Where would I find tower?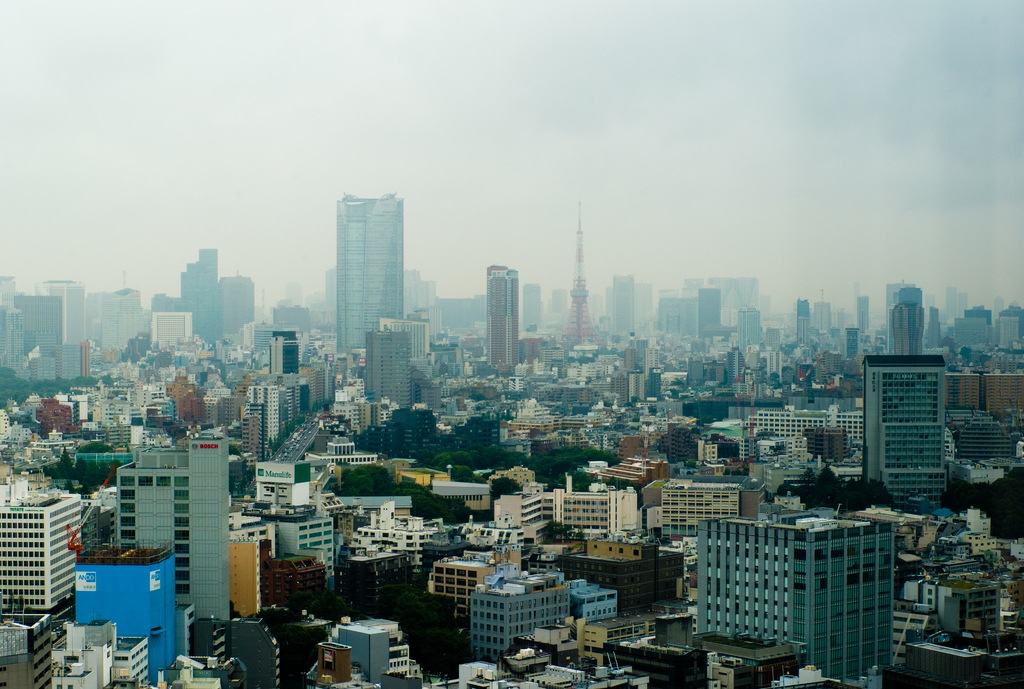
At 696, 291, 723, 345.
